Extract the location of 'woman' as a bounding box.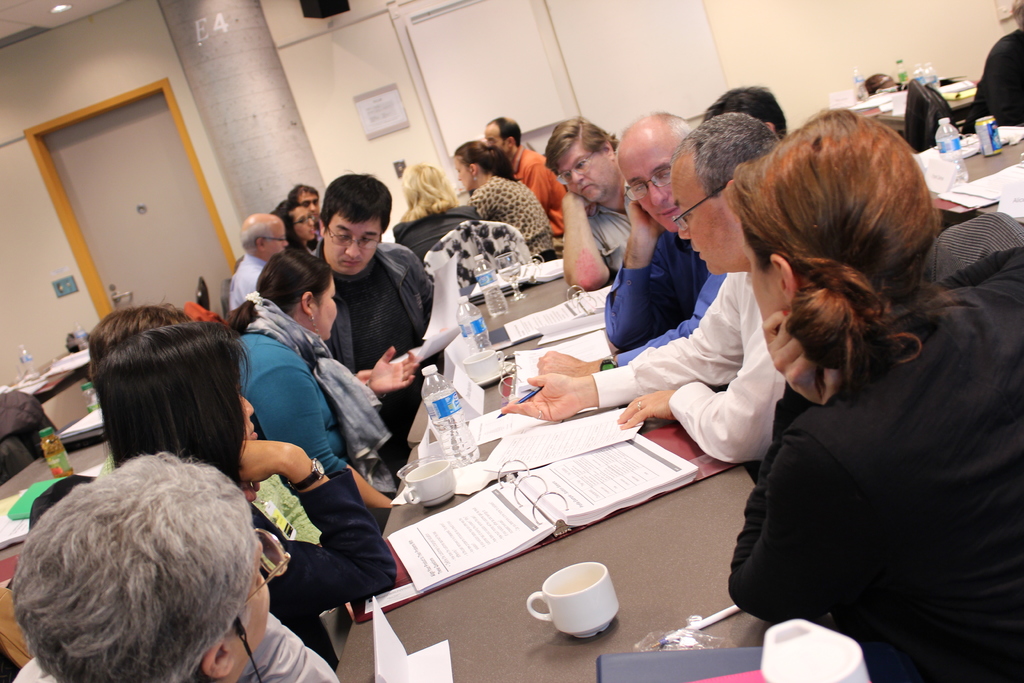
[270,201,317,254].
